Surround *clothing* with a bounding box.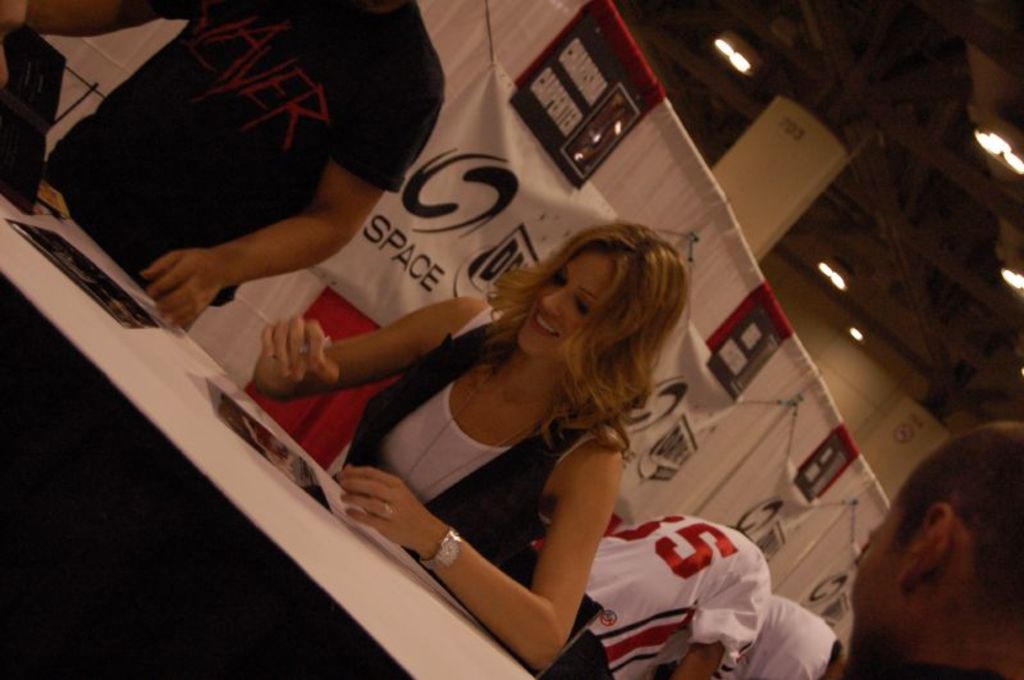
<region>23, 0, 445, 346</region>.
